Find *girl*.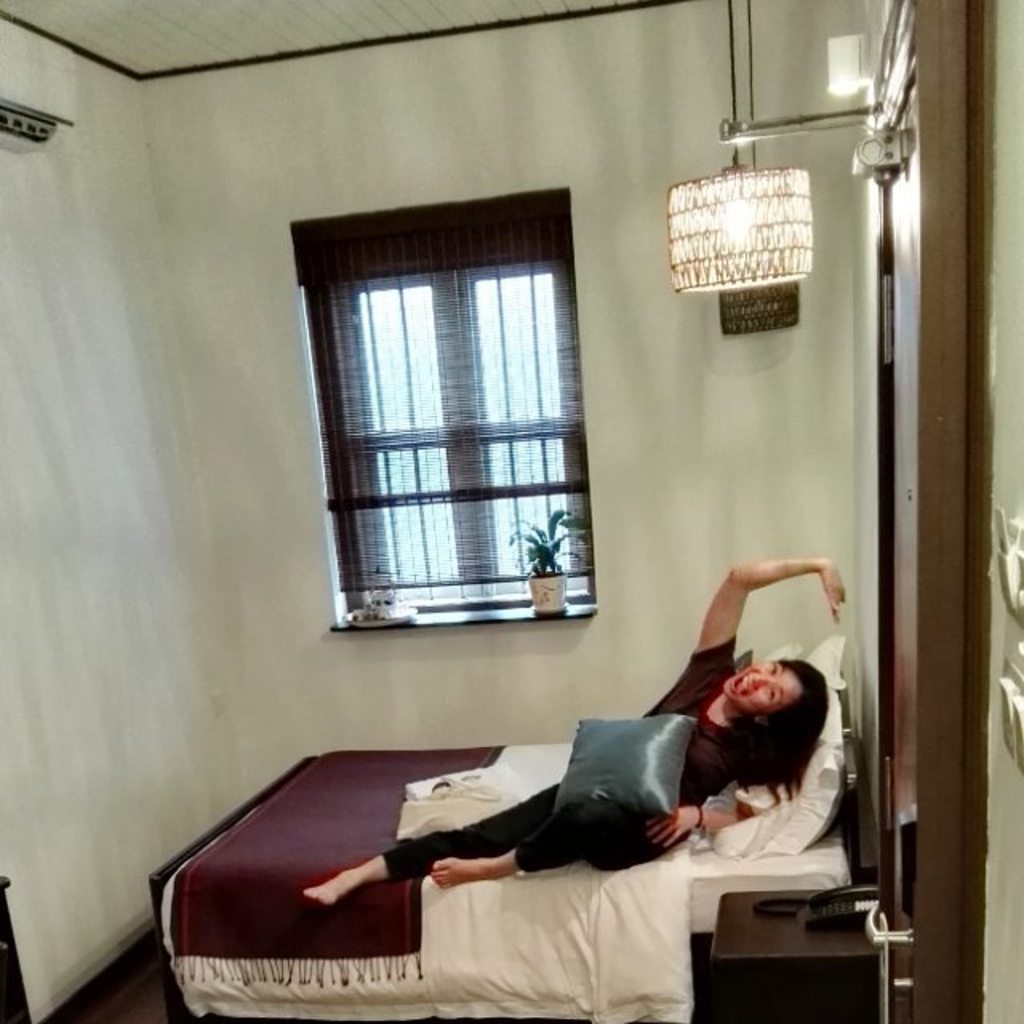
(left=310, top=554, right=850, bottom=914).
